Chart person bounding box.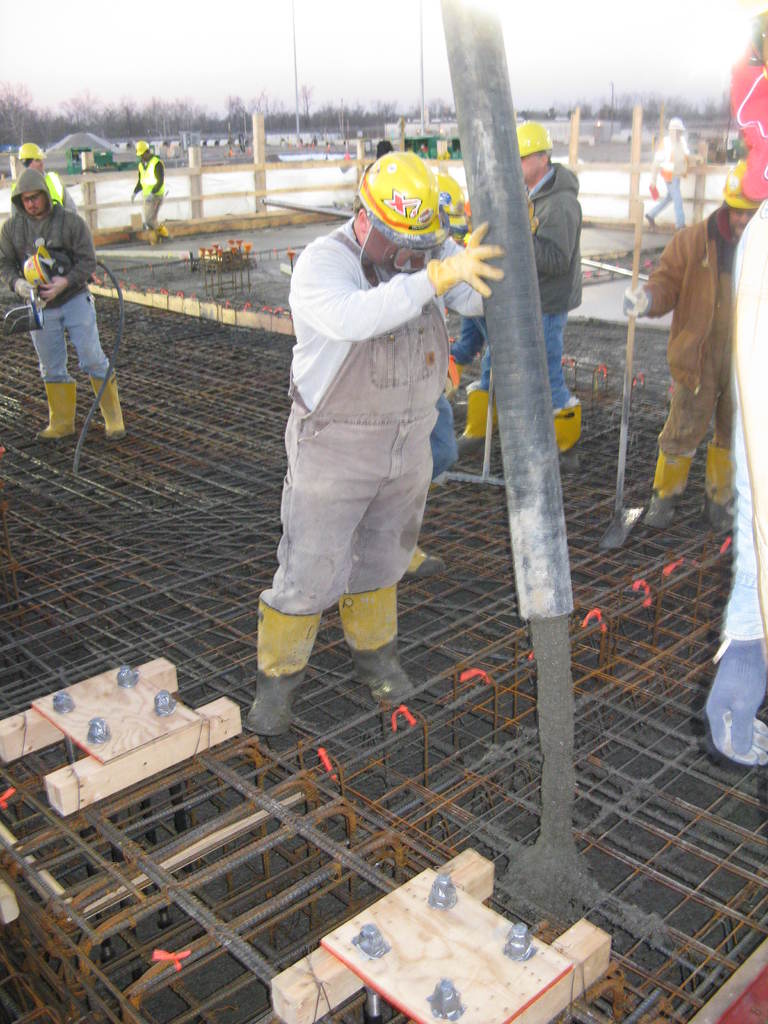
Charted: [left=0, top=169, right=121, bottom=438].
